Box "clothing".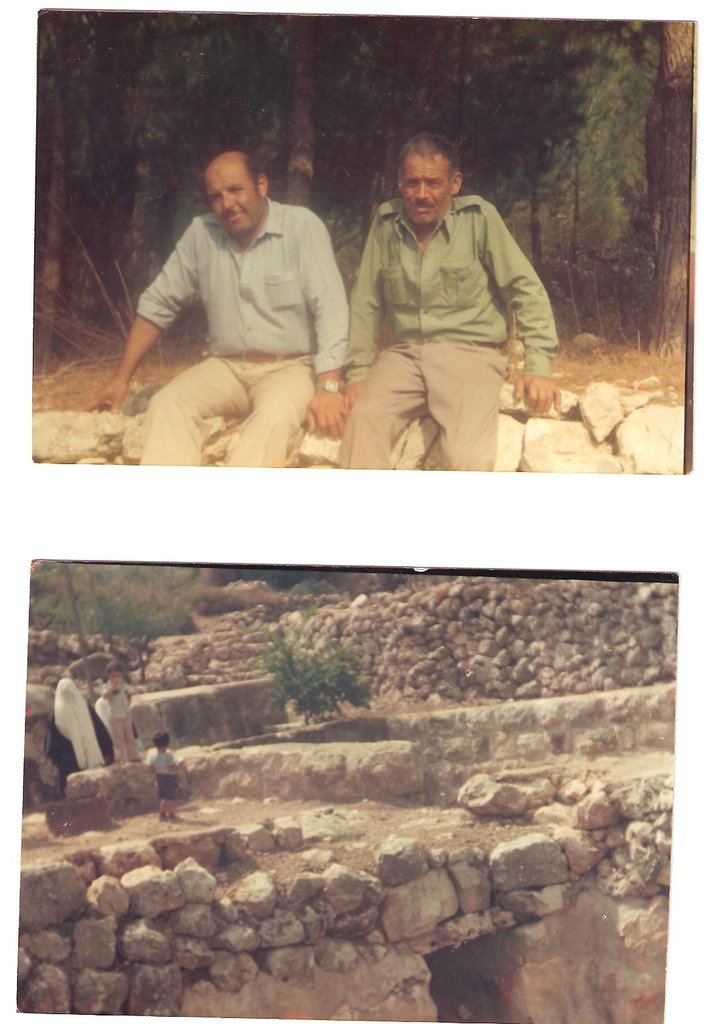
{"x1": 94, "y1": 693, "x2": 141, "y2": 766}.
